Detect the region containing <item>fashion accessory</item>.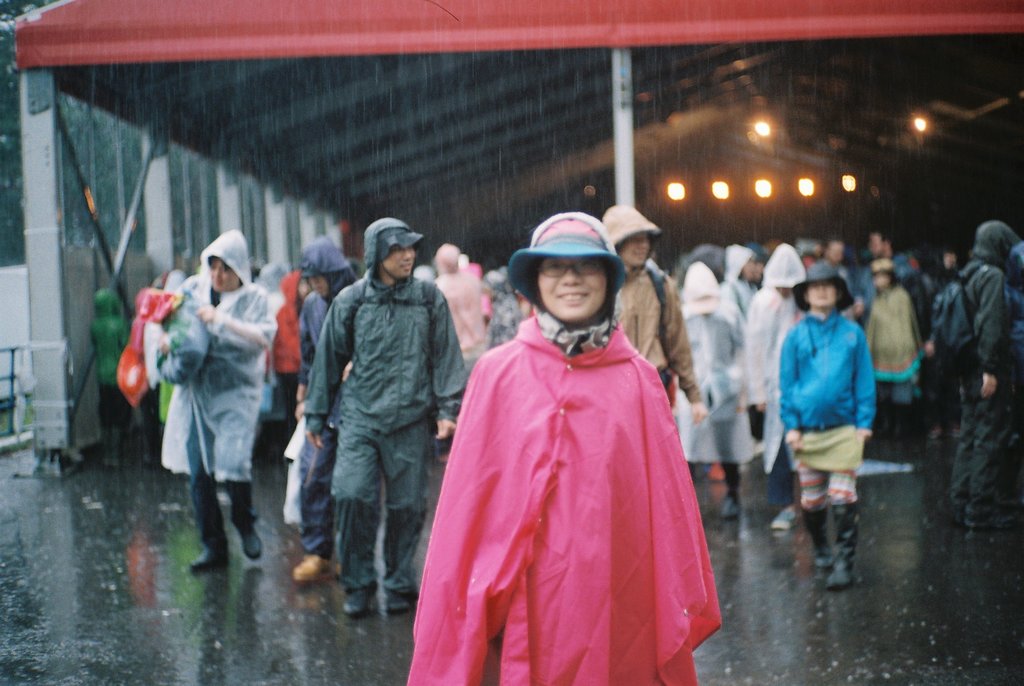
Rect(191, 548, 230, 570).
